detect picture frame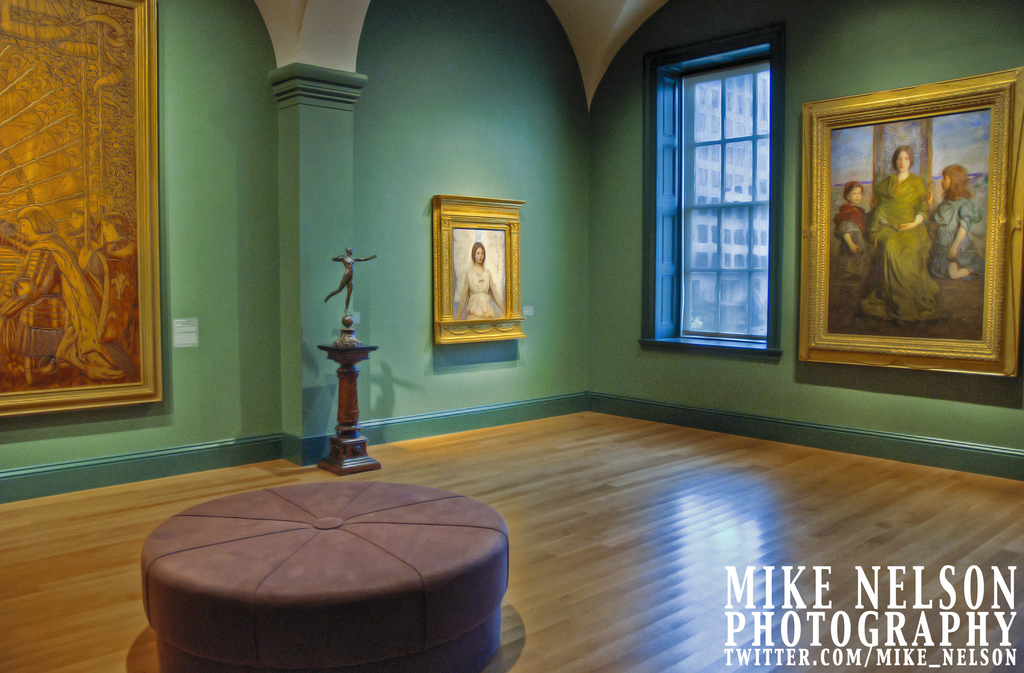
Rect(777, 55, 1023, 379)
